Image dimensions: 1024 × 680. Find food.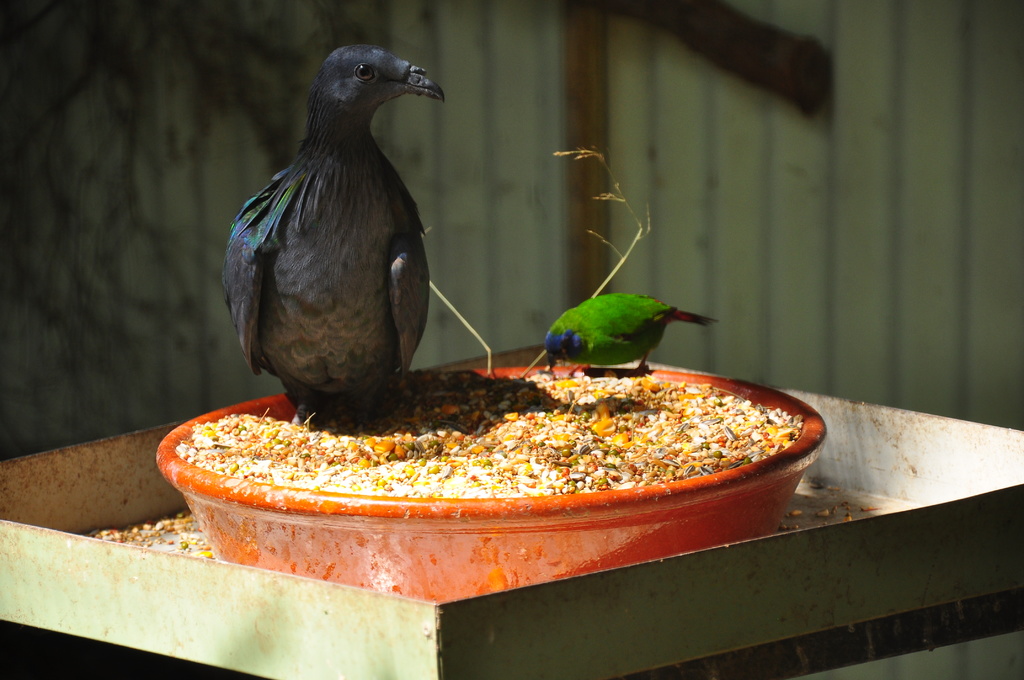
<box>227,296,852,537</box>.
